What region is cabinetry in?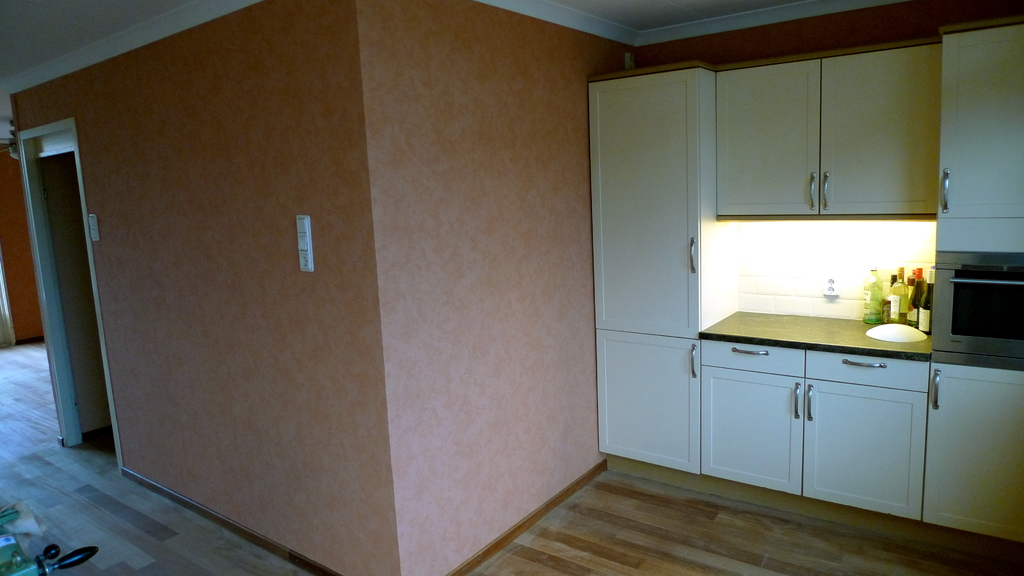
[599,334,700,461].
